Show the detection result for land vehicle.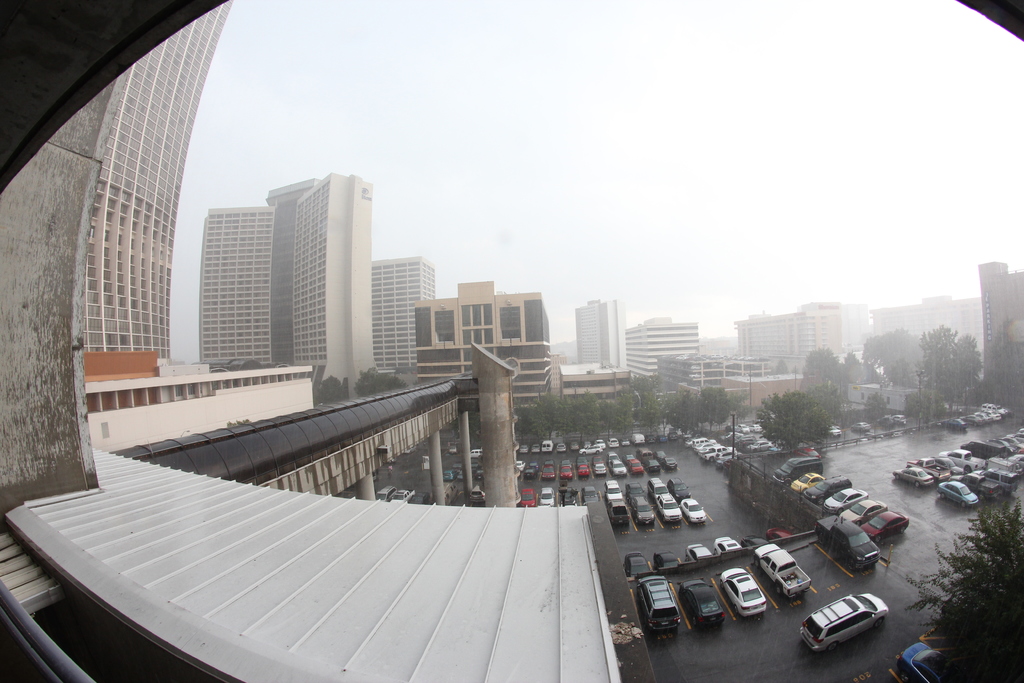
(left=623, top=452, right=635, bottom=463).
